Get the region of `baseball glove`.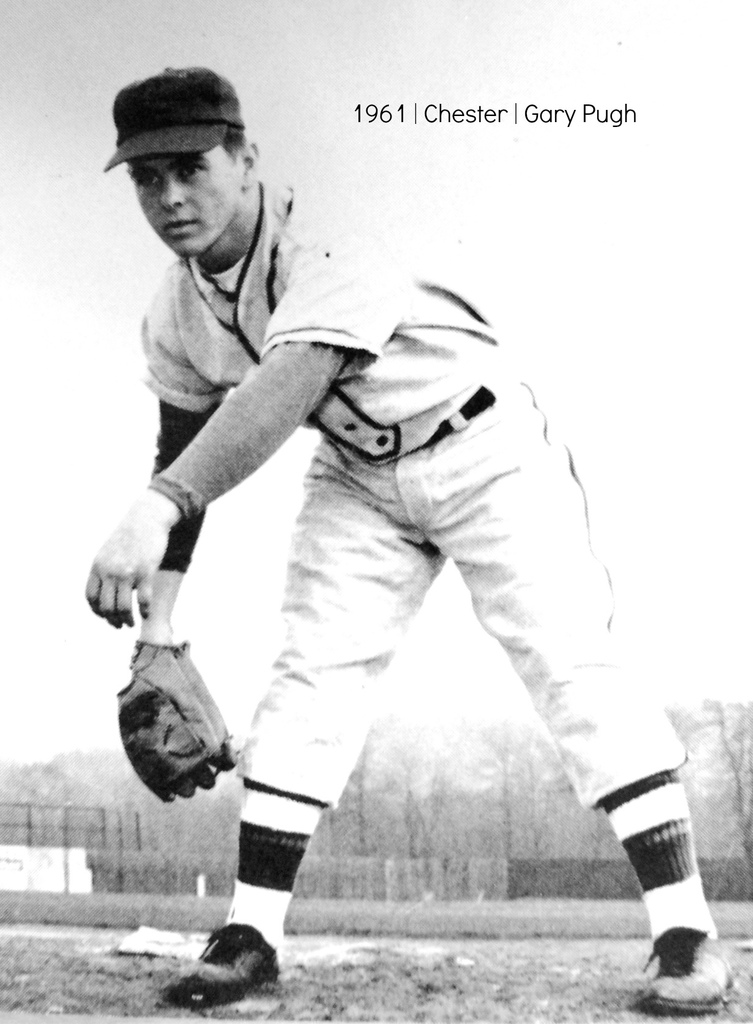
(x1=112, y1=635, x2=241, y2=804).
